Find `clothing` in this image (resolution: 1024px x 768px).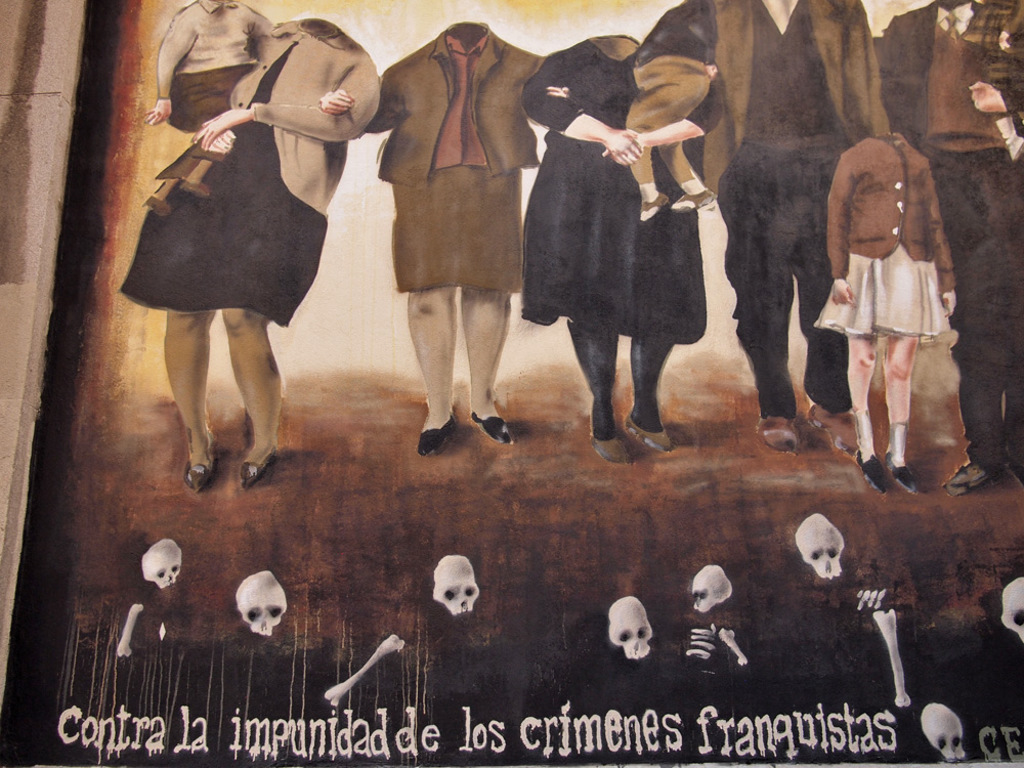
rect(364, 20, 549, 293).
